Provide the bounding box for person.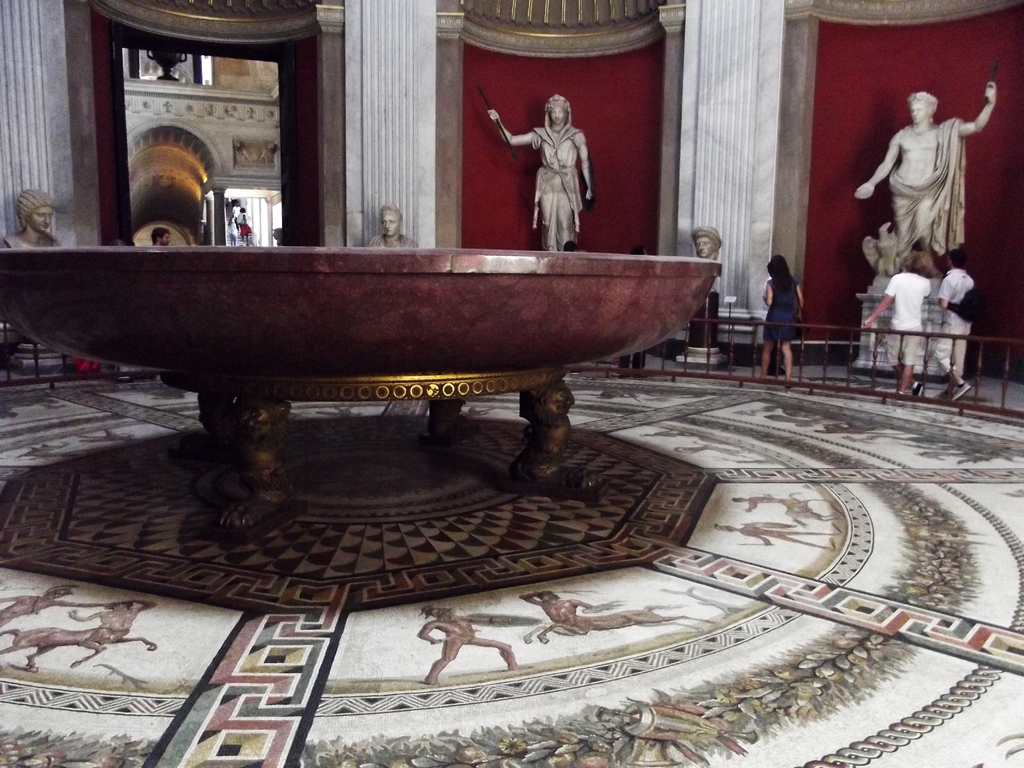
left=504, top=72, right=607, bottom=259.
